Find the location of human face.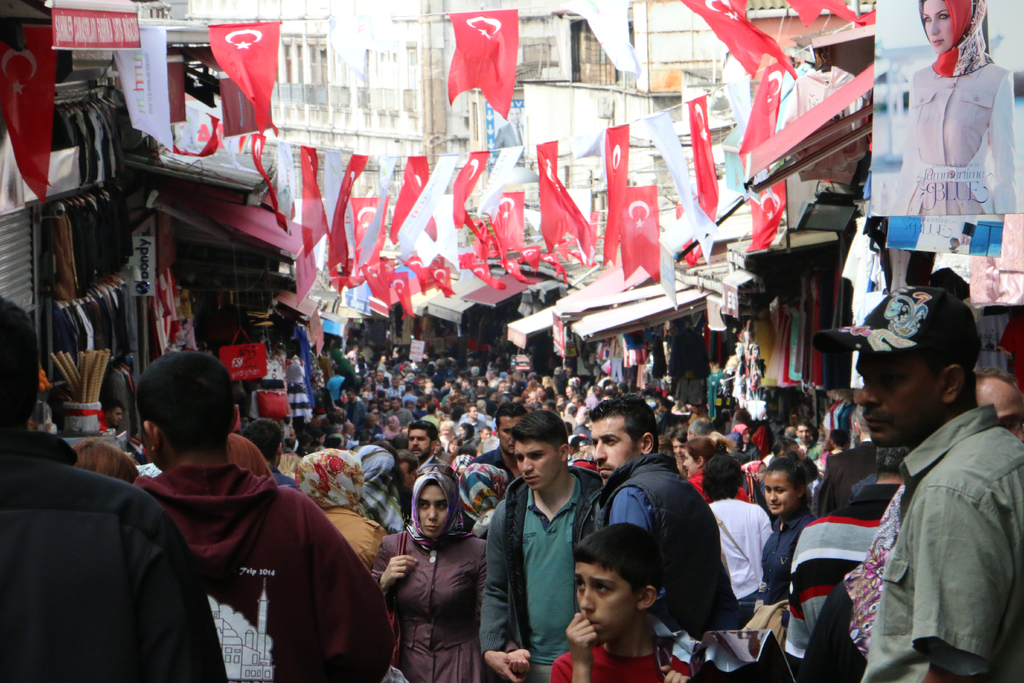
Location: (916, 0, 957, 56).
